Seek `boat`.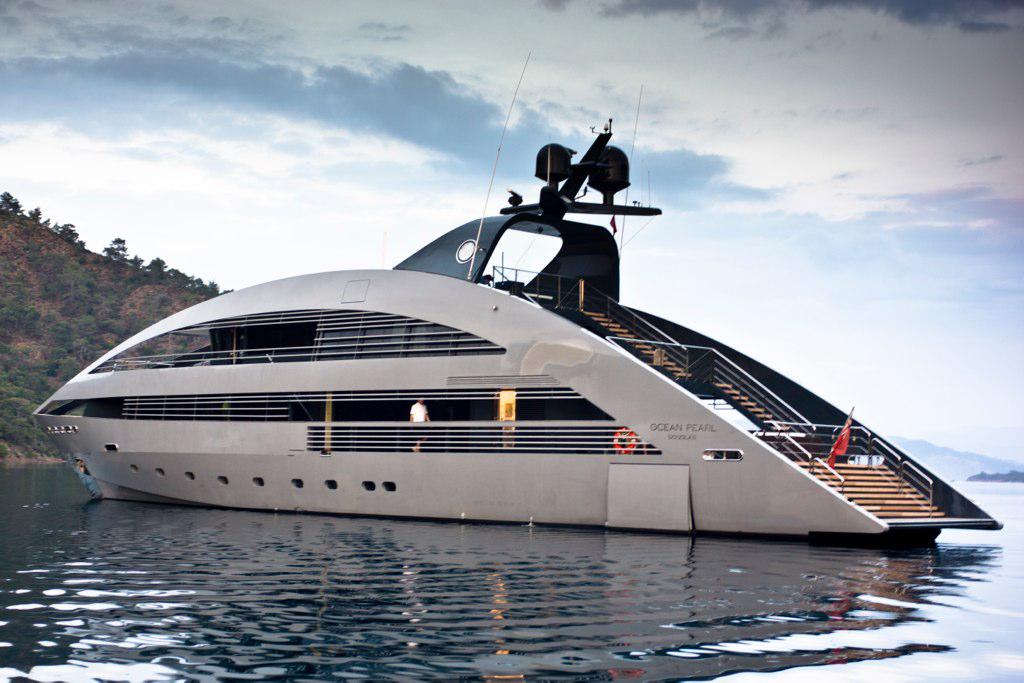
53,116,1023,524.
